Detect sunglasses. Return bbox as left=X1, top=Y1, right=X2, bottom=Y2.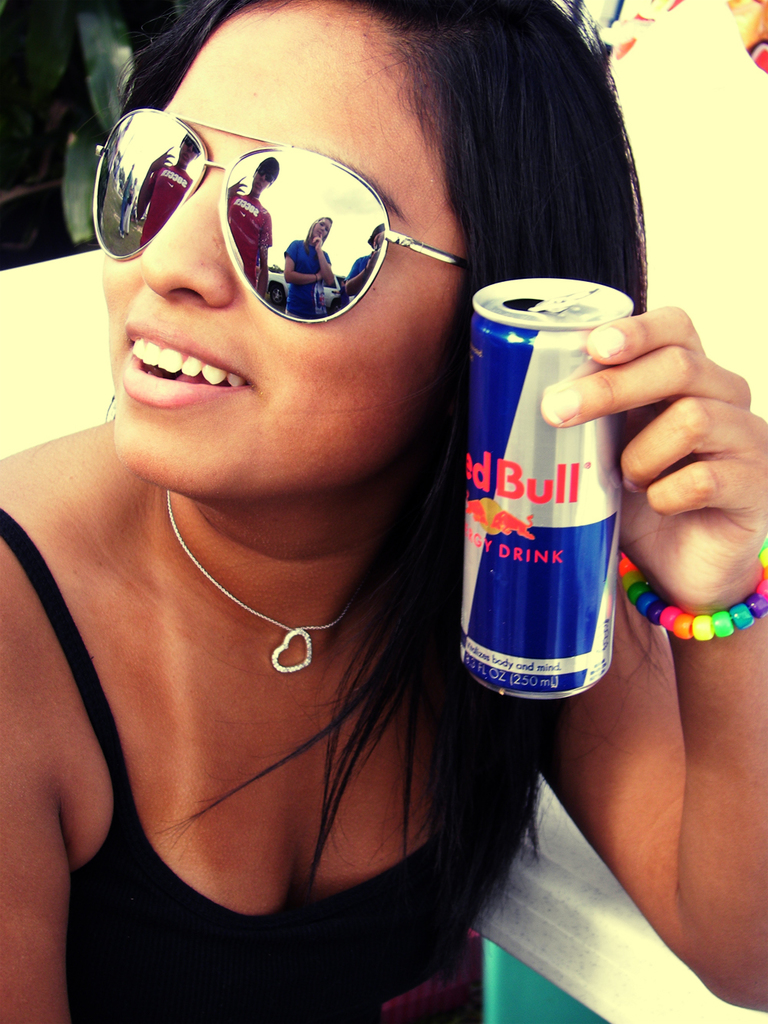
left=90, top=108, right=476, bottom=322.
